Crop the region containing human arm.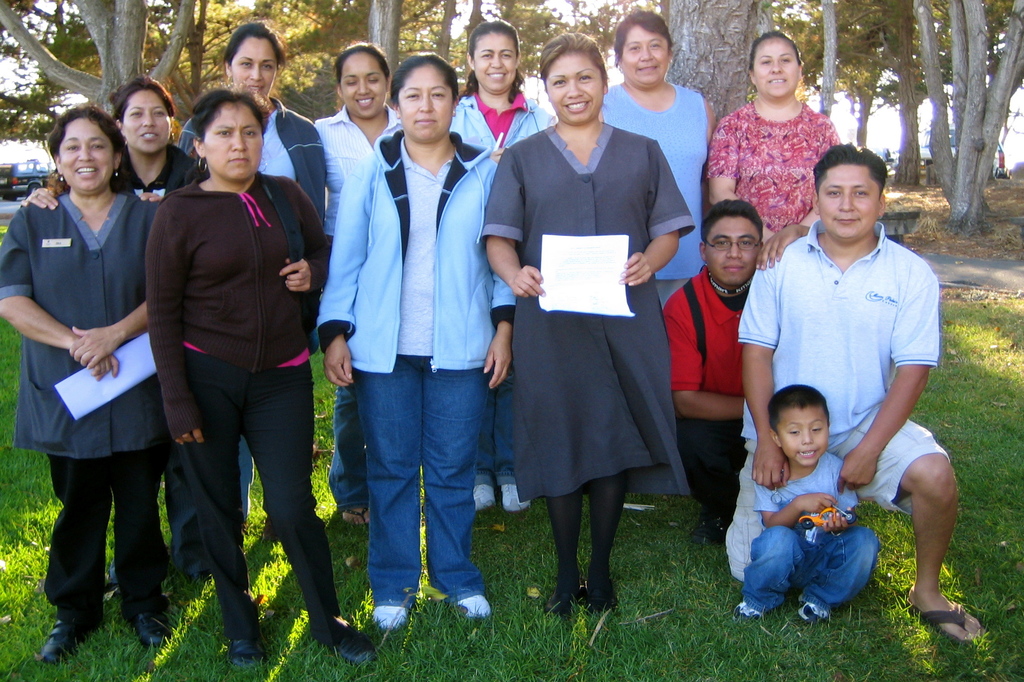
Crop region: bbox(702, 128, 763, 263).
